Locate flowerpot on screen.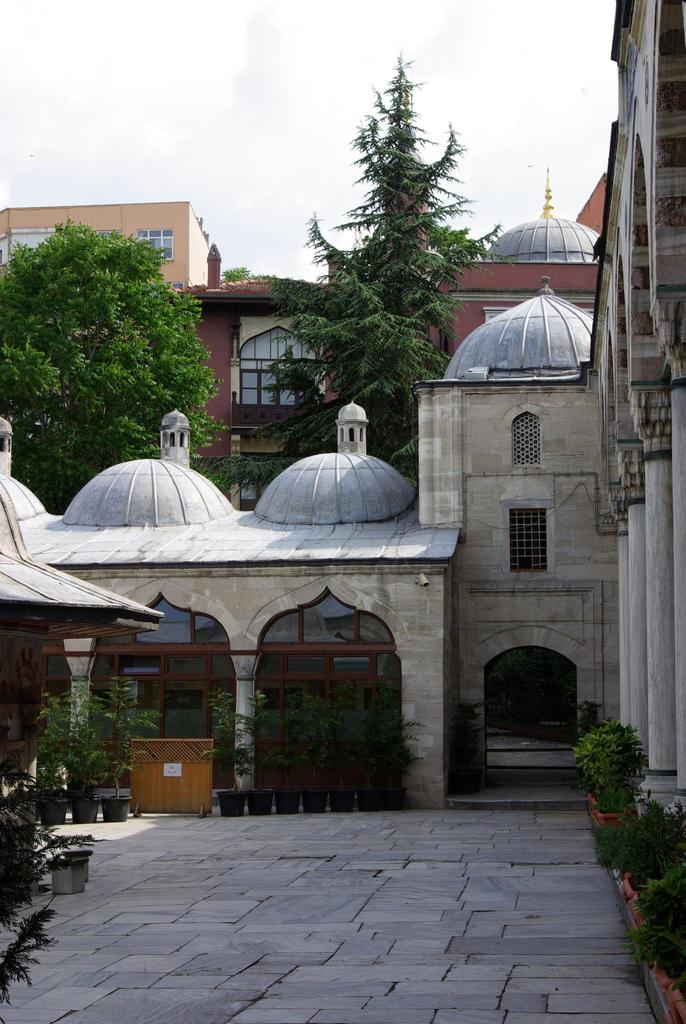
On screen at locate(323, 783, 343, 815).
